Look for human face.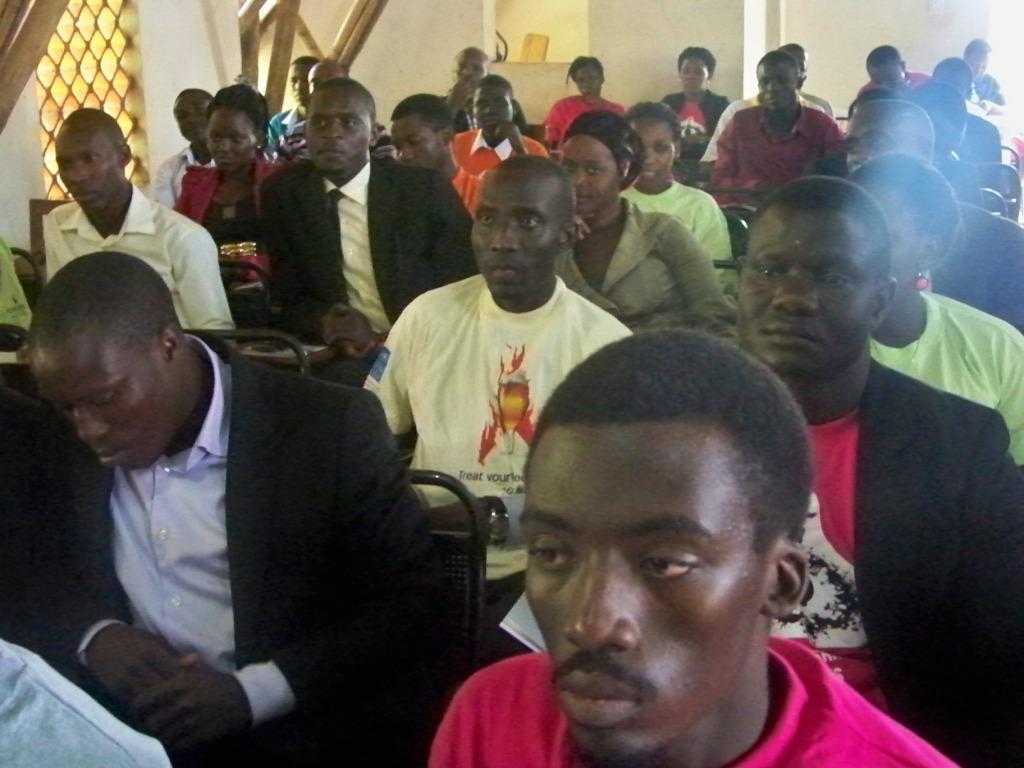
Found: 392 114 440 163.
